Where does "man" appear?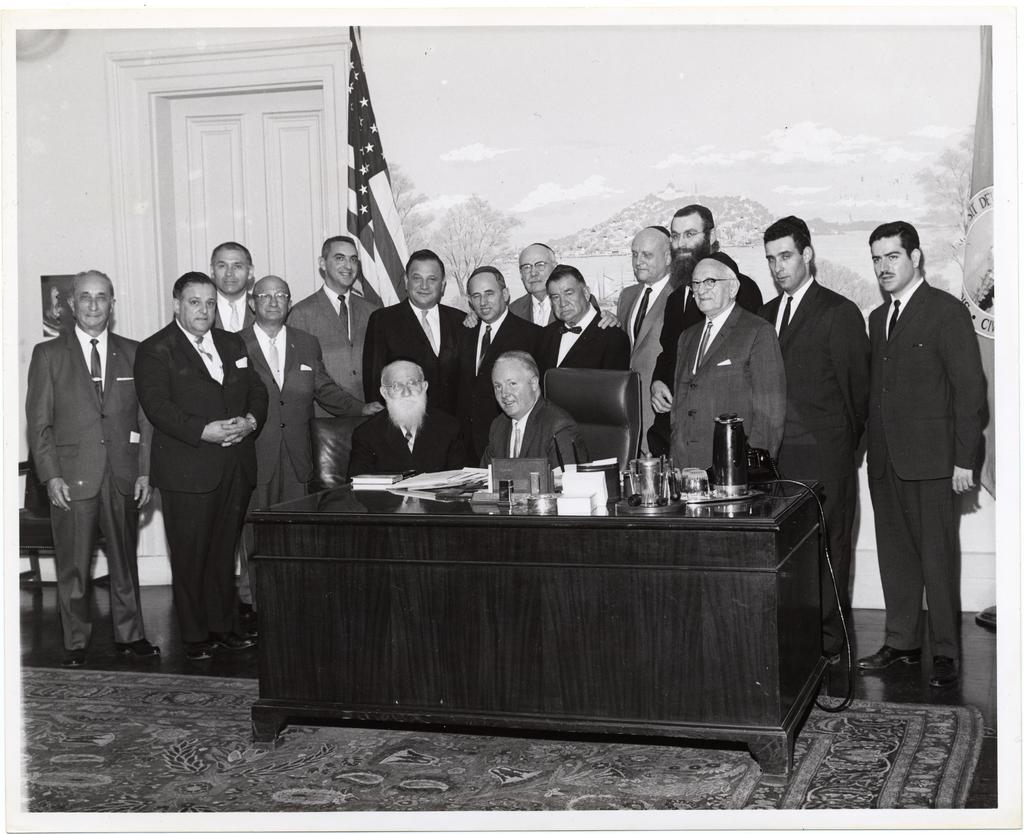
Appears at 239 273 392 651.
